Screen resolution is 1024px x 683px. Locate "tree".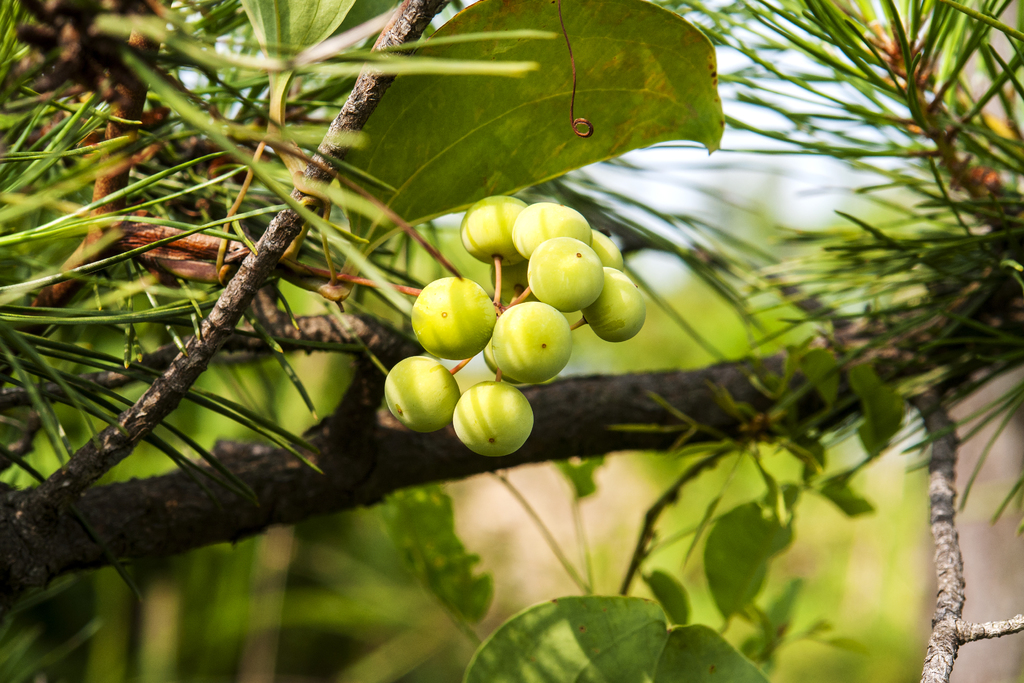
(x1=0, y1=0, x2=1023, y2=682).
